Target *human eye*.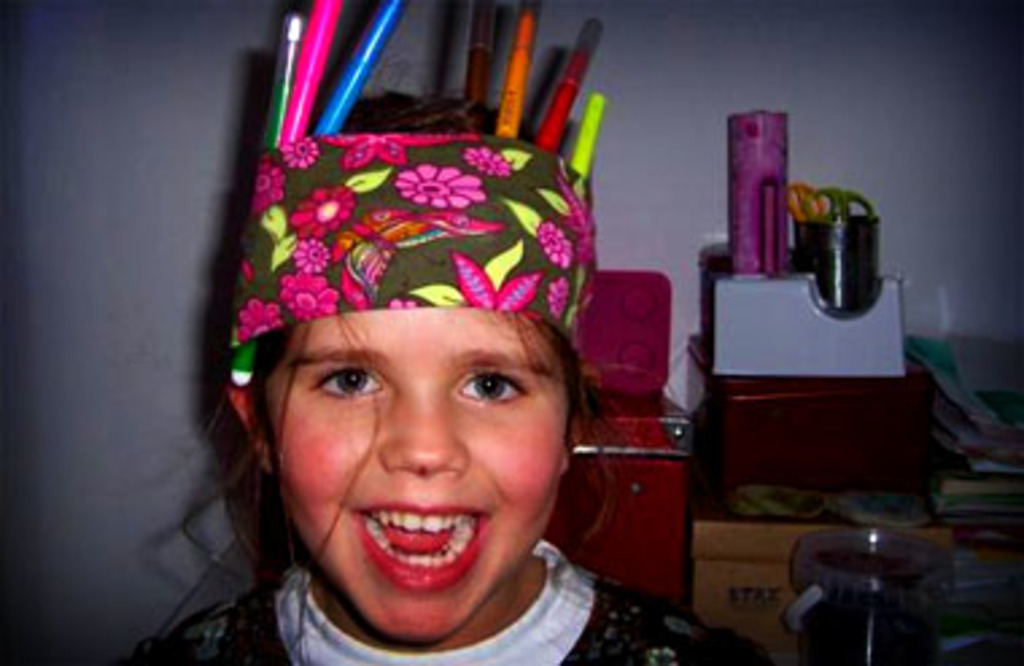
Target region: <bbox>453, 364, 547, 429</bbox>.
